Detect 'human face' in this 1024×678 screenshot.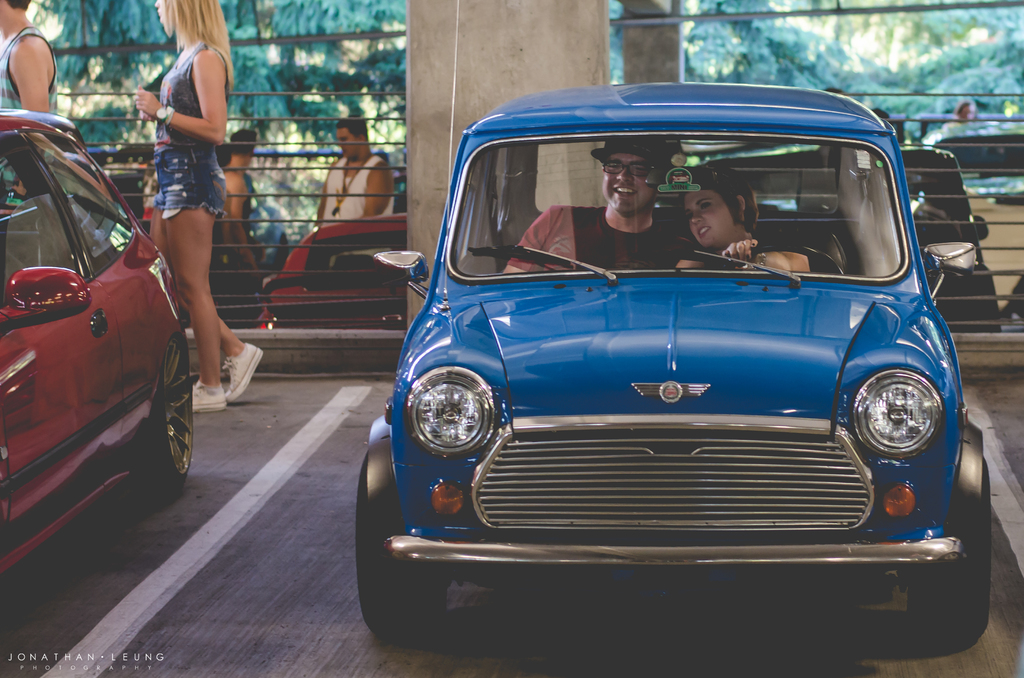
Detection: 333/130/362/159.
